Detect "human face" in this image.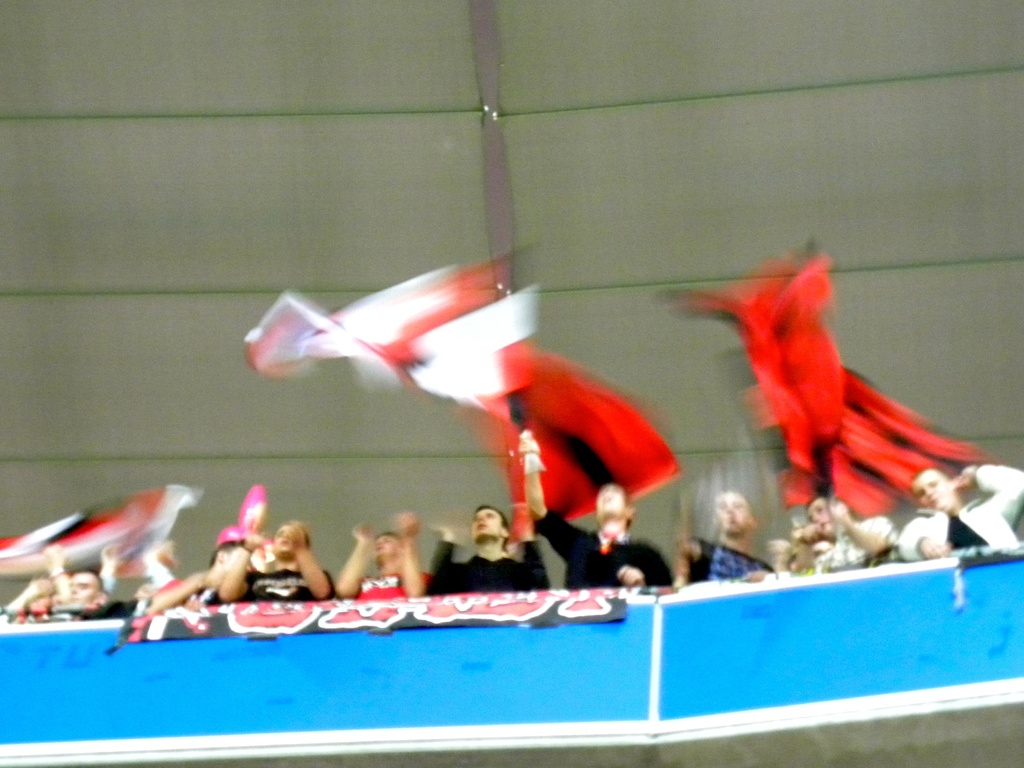
Detection: {"x1": 717, "y1": 493, "x2": 745, "y2": 528}.
